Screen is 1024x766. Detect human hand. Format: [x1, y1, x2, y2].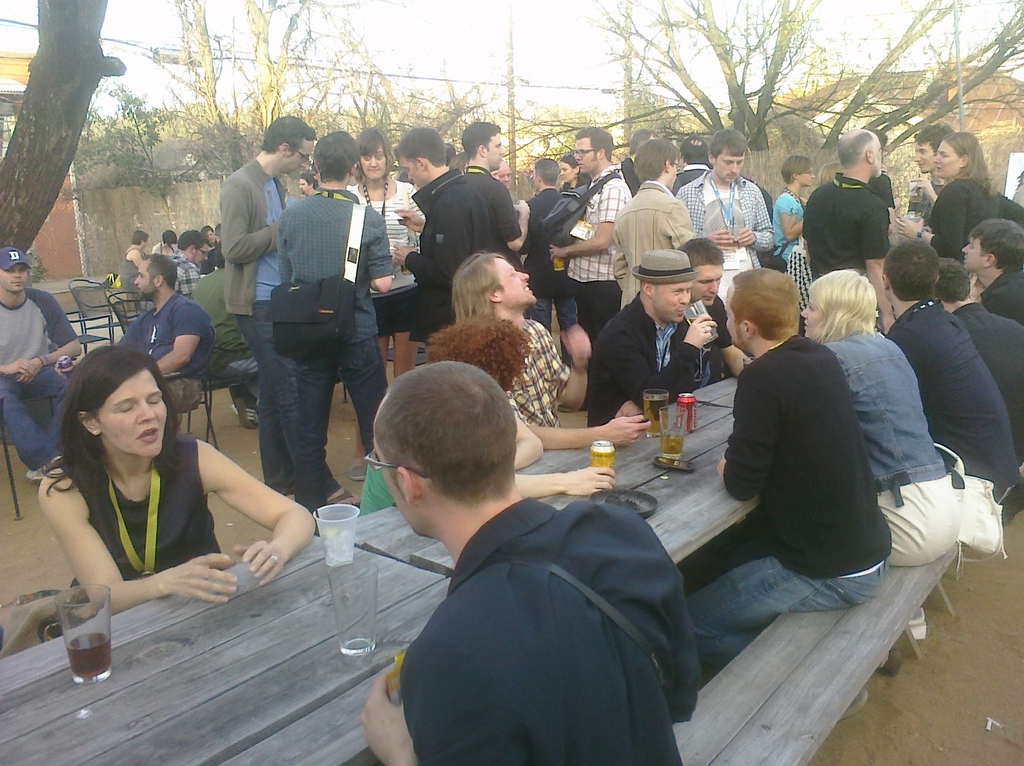
[737, 227, 755, 249].
